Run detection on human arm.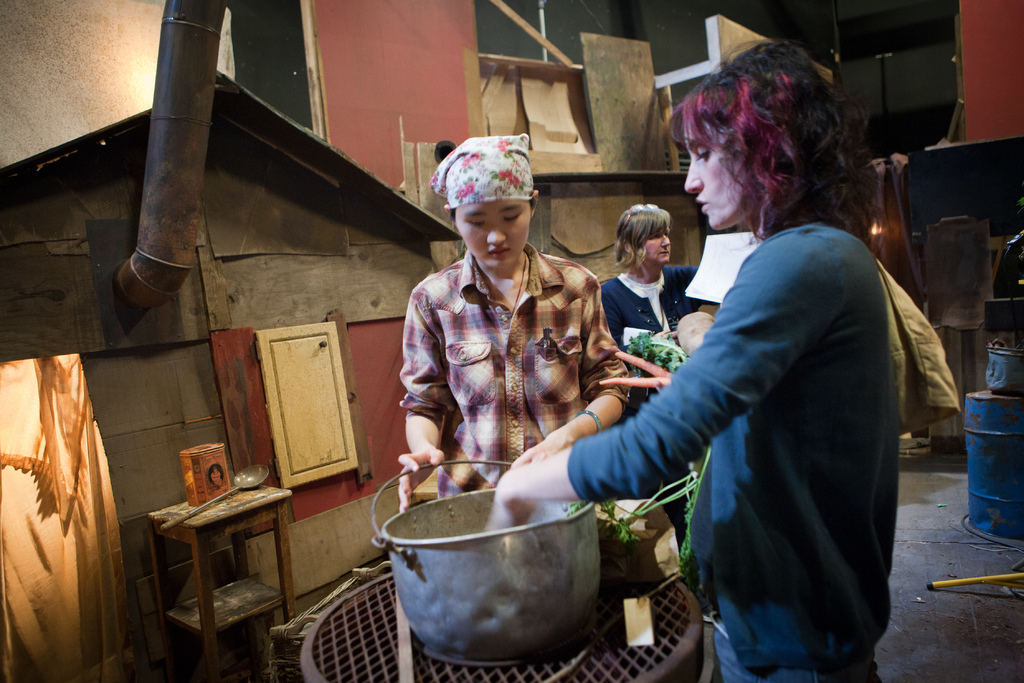
Result: 395, 287, 461, 518.
